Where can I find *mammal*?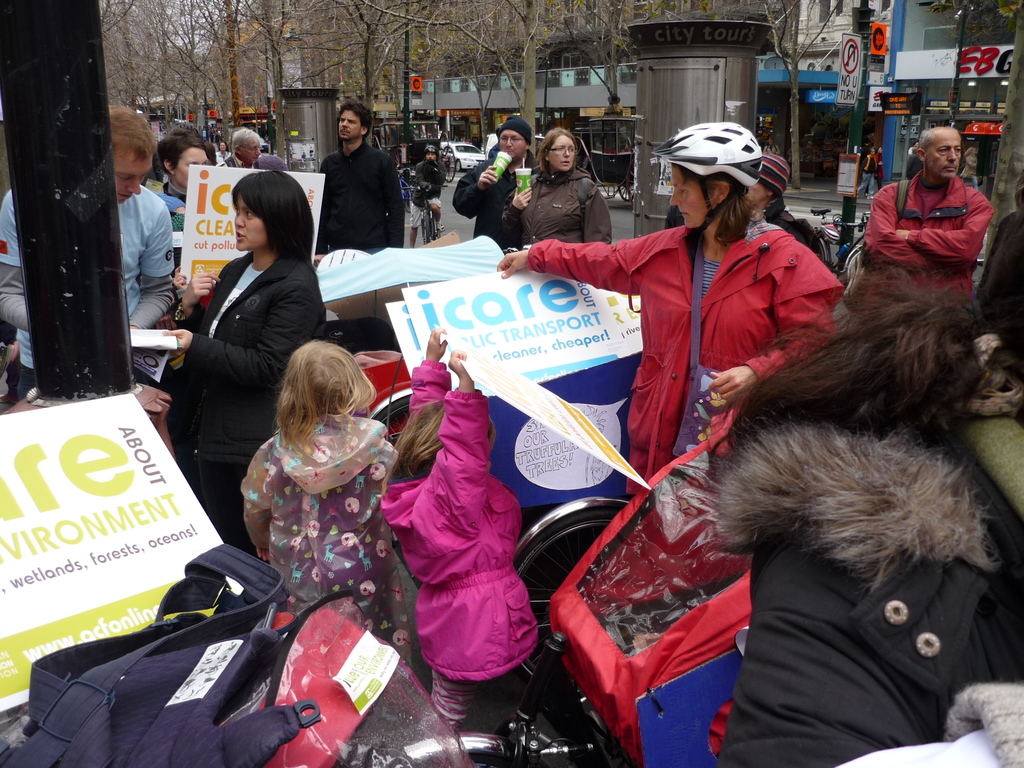
You can find it at x1=913, y1=143, x2=920, y2=148.
